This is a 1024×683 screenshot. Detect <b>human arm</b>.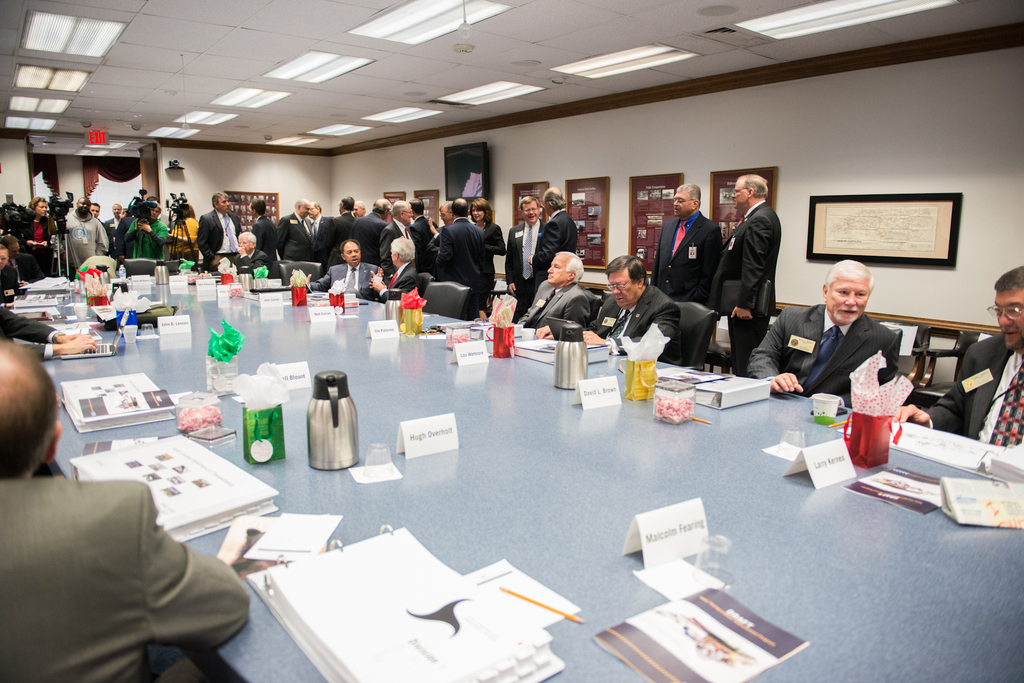
[x1=138, y1=485, x2=255, y2=656].
